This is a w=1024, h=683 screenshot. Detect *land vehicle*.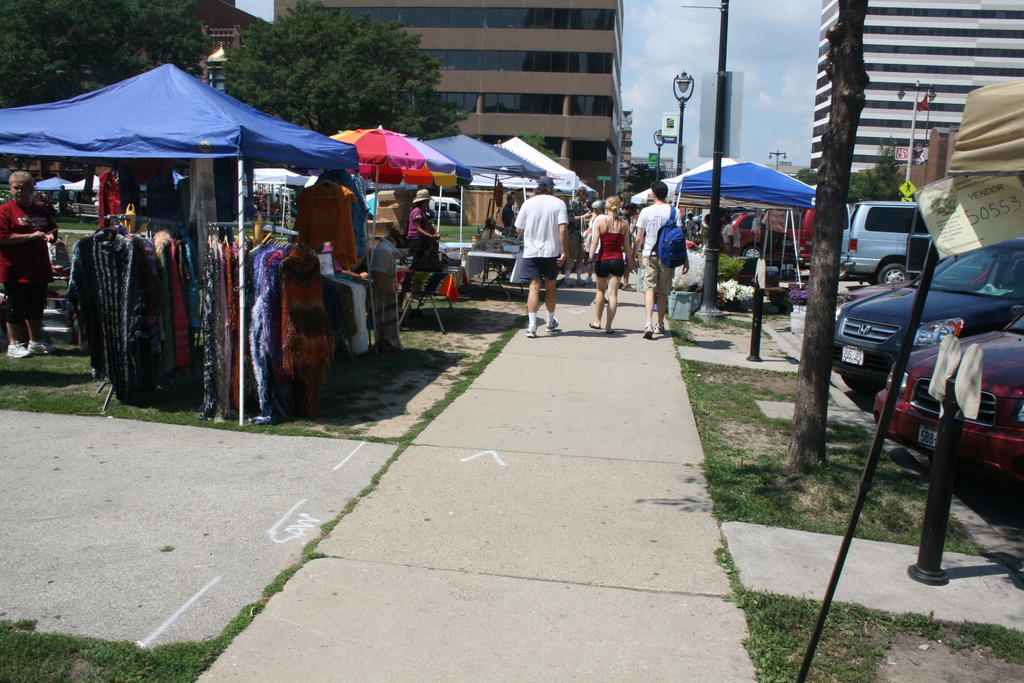
[828, 237, 1023, 393].
